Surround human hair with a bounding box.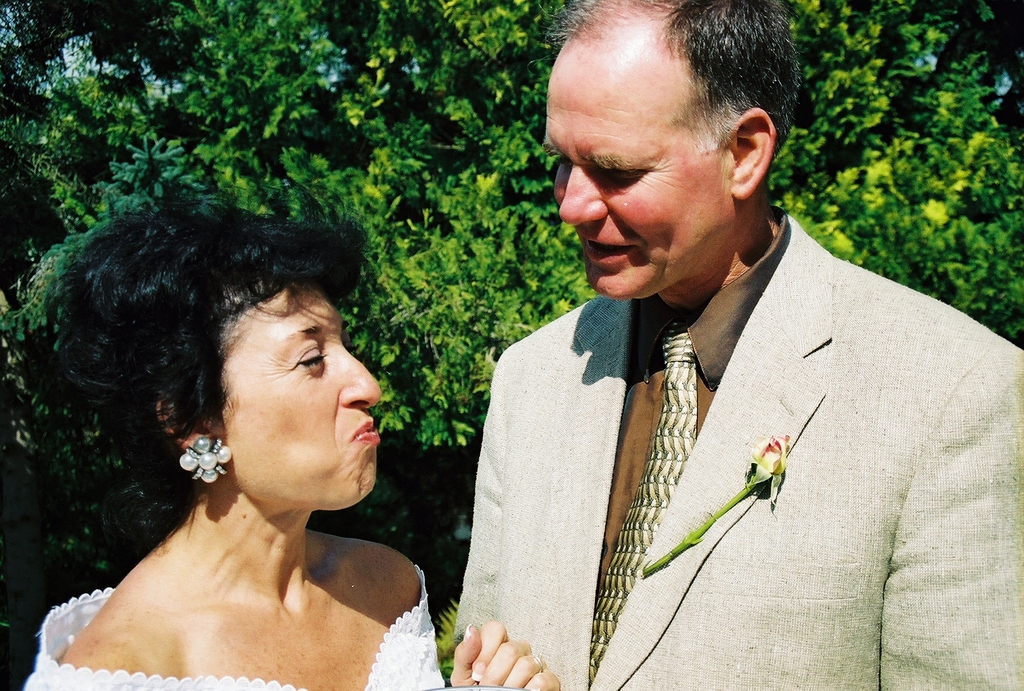
BBox(560, 6, 806, 203).
